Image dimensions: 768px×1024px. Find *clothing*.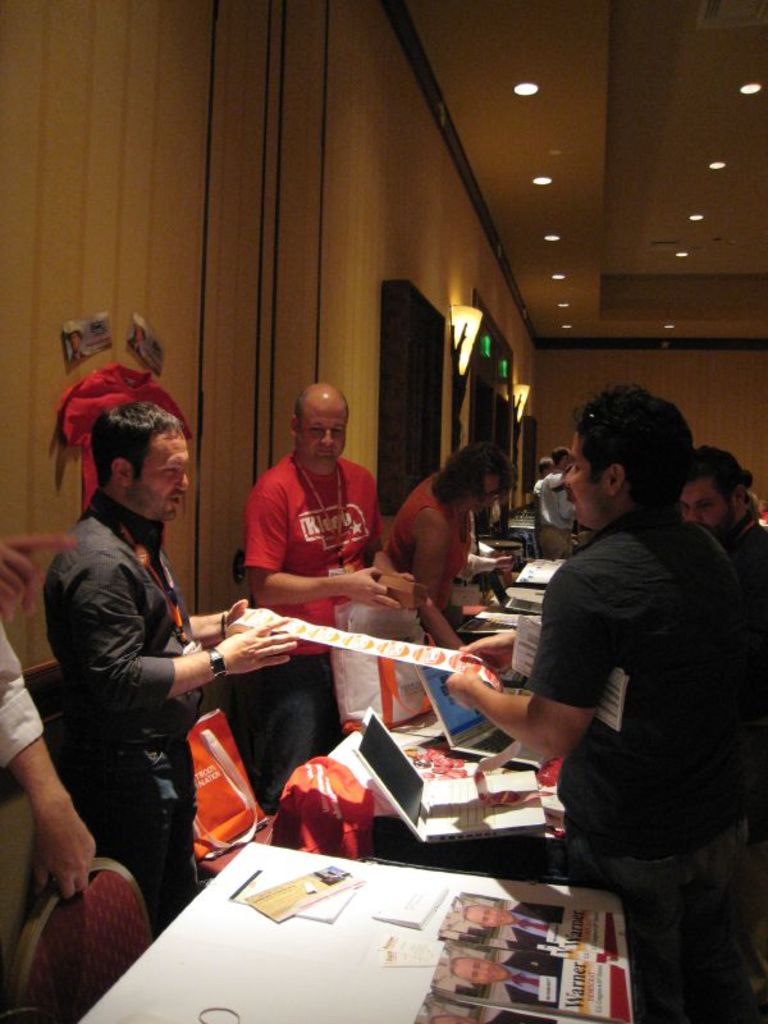
(538,472,575,562).
